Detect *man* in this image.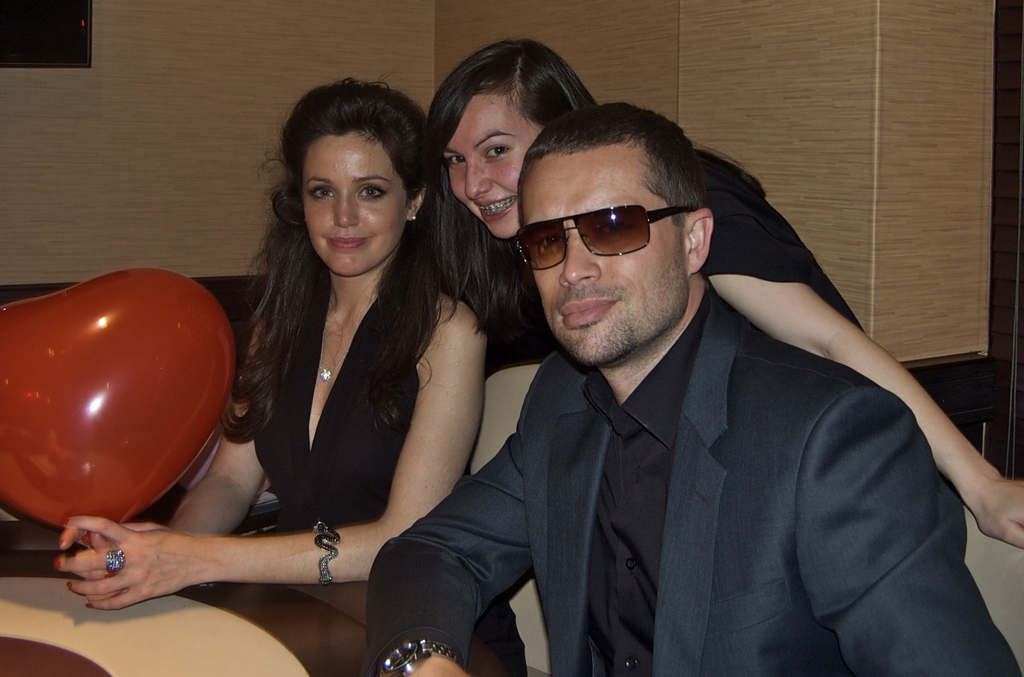
Detection: 394, 87, 958, 676.
